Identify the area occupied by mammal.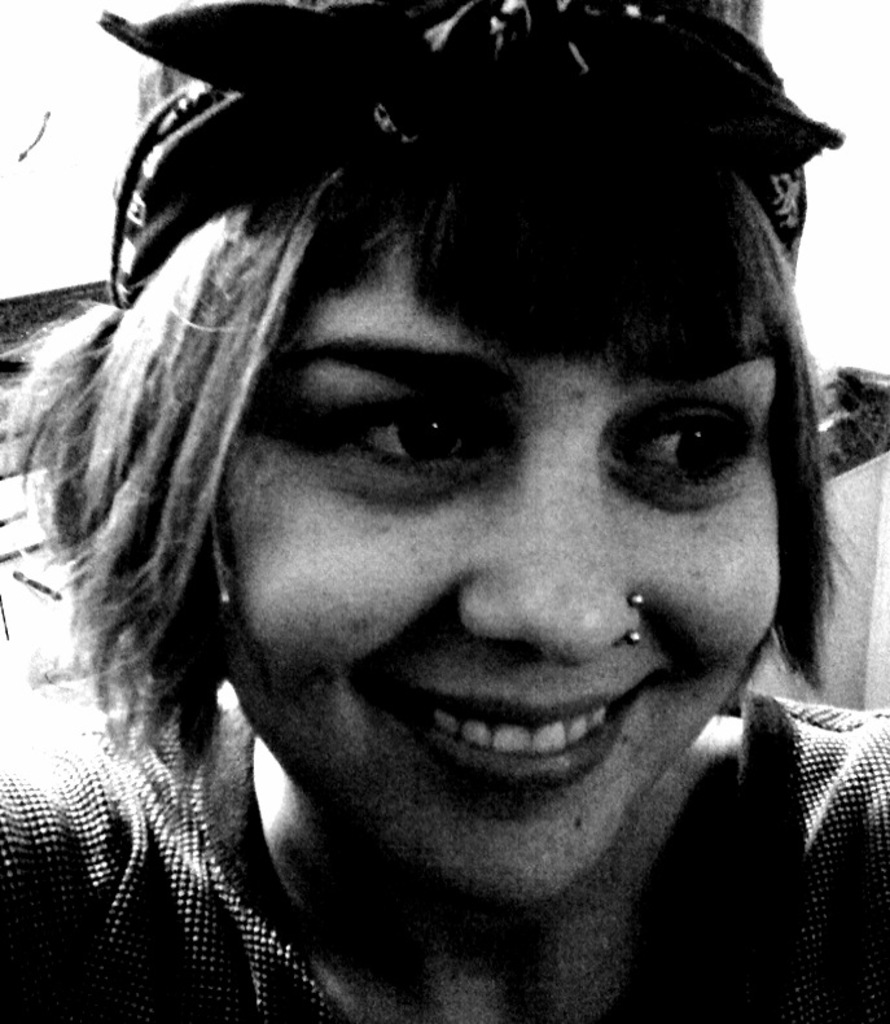
Area: x1=0 y1=12 x2=889 y2=1023.
